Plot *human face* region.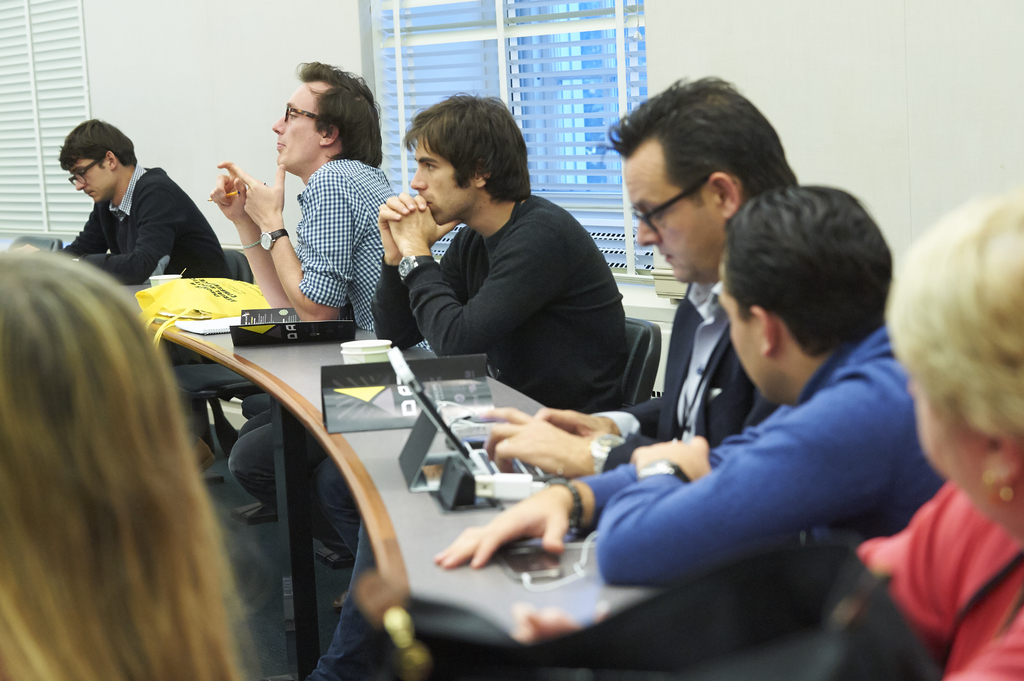
Plotted at BBox(273, 78, 323, 170).
